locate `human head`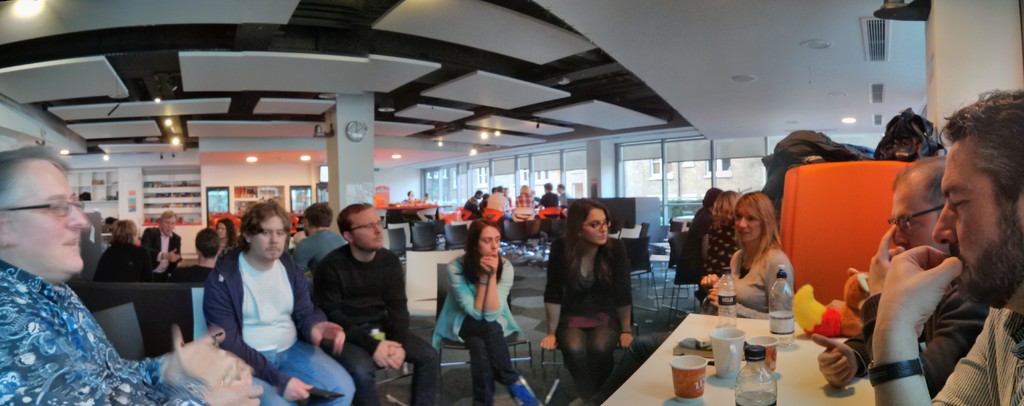
<region>714, 187, 742, 219</region>
